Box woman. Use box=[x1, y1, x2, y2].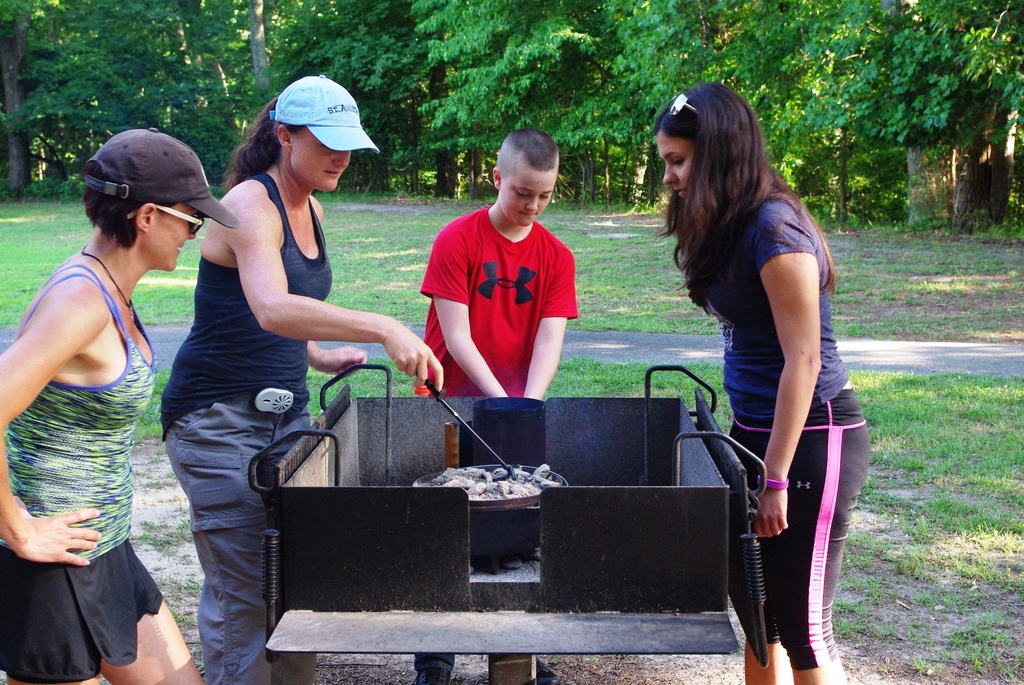
box=[7, 124, 190, 684].
